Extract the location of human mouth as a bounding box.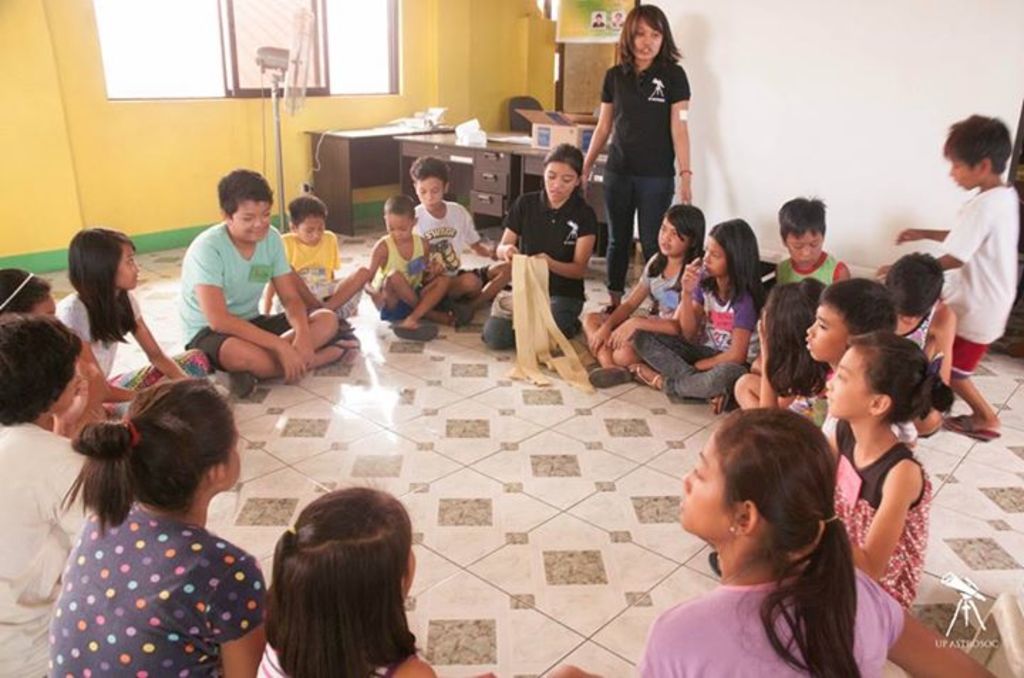
<bbox>422, 202, 435, 209</bbox>.
